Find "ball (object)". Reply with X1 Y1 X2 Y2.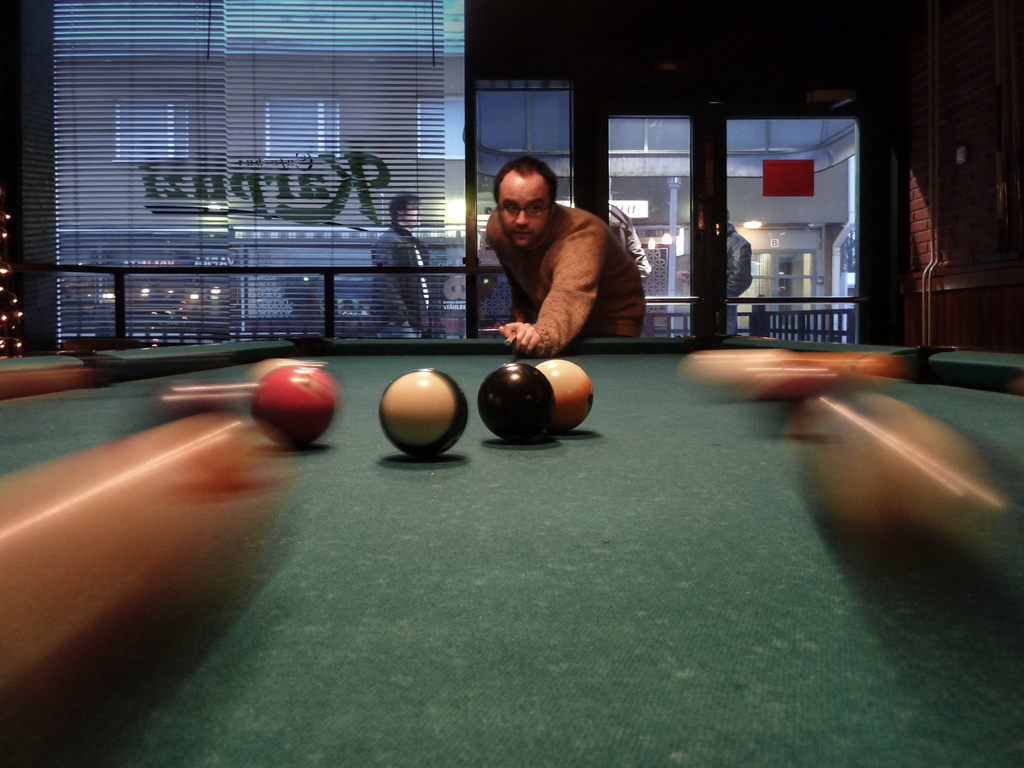
475 362 556 442.
